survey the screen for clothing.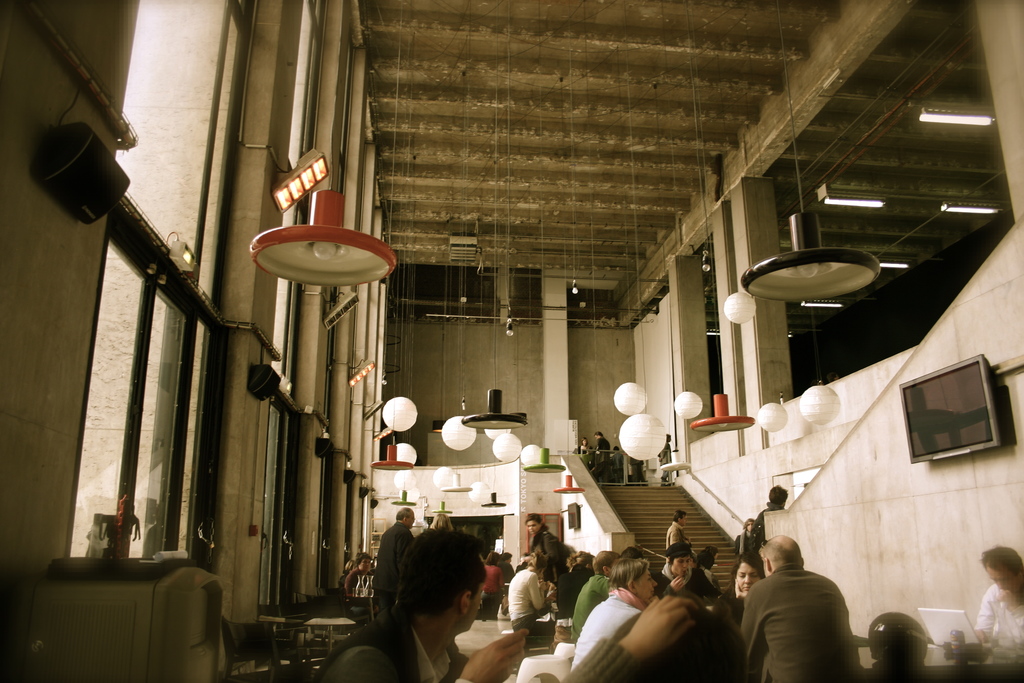
Survey found: left=575, top=443, right=589, bottom=461.
